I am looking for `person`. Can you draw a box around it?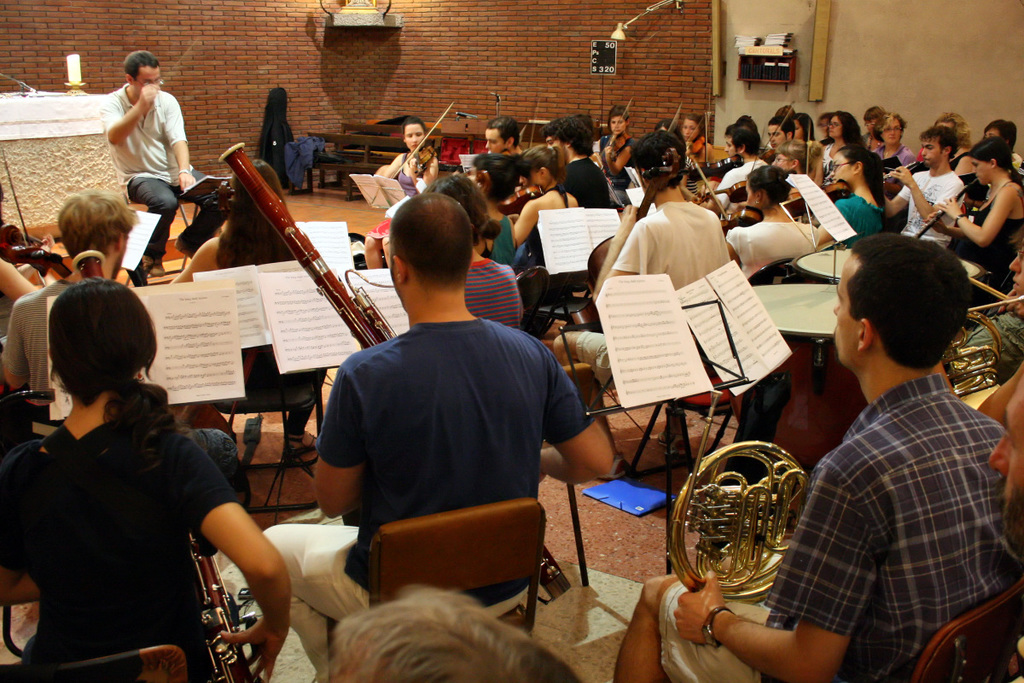
Sure, the bounding box is l=554, t=125, r=732, b=482.
